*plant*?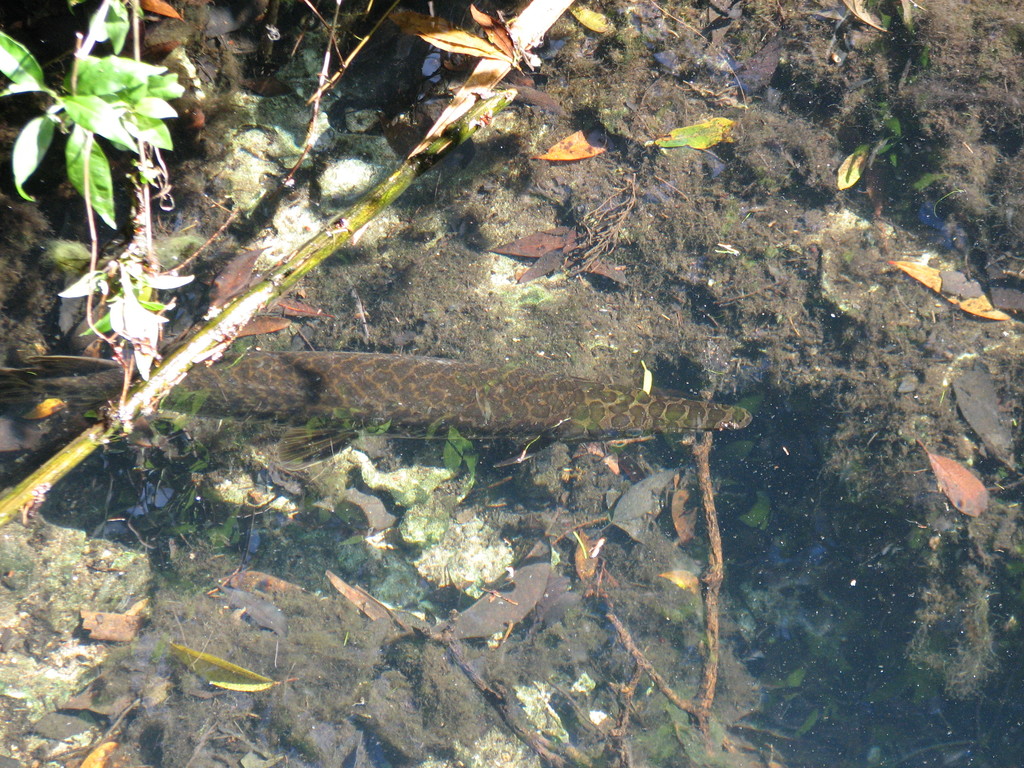
<region>25, 31, 195, 298</region>
